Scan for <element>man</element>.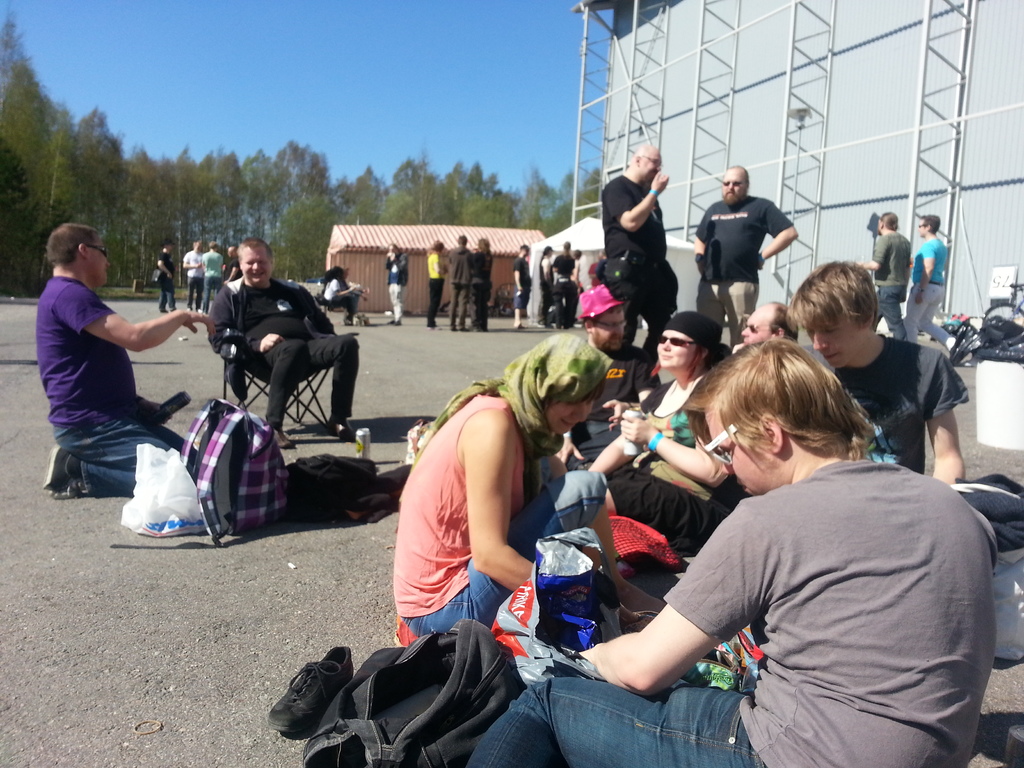
Scan result: region(323, 264, 371, 326).
